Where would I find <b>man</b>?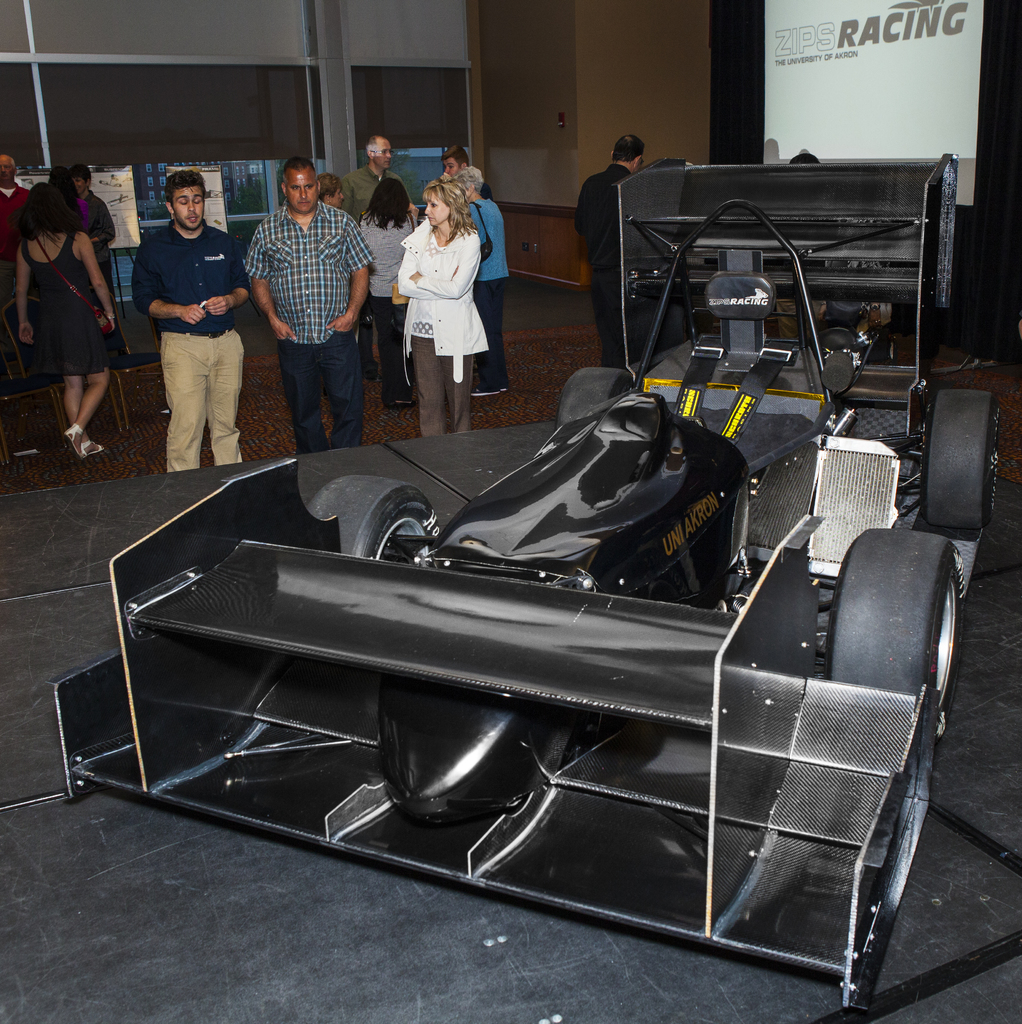
At (left=571, top=132, right=640, bottom=369).
